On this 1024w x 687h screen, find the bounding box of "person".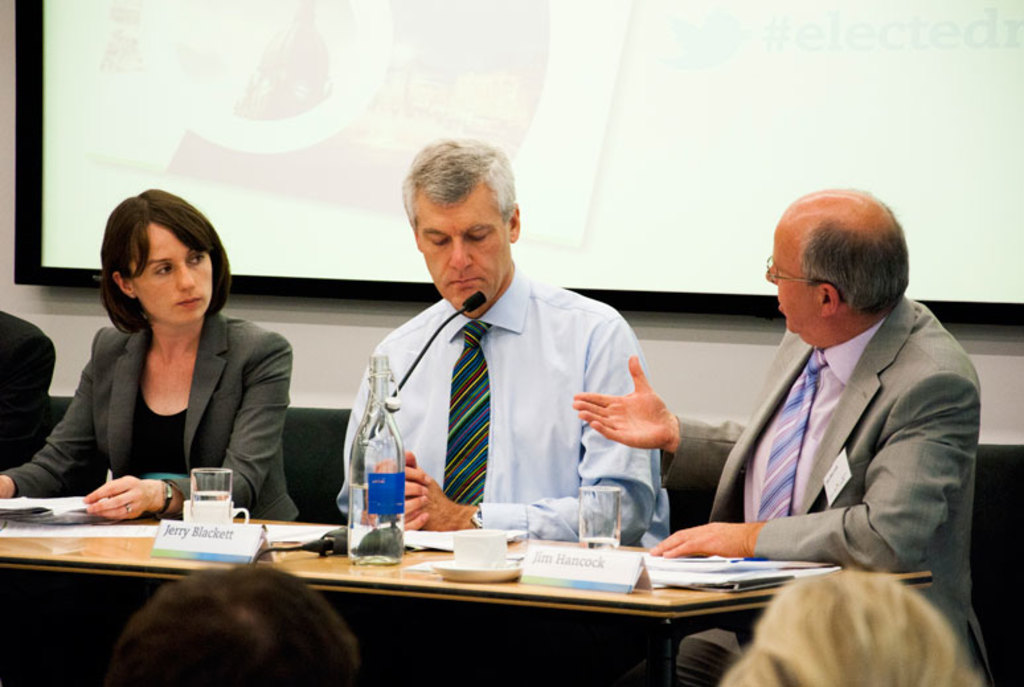
Bounding box: [left=0, top=187, right=300, bottom=686].
